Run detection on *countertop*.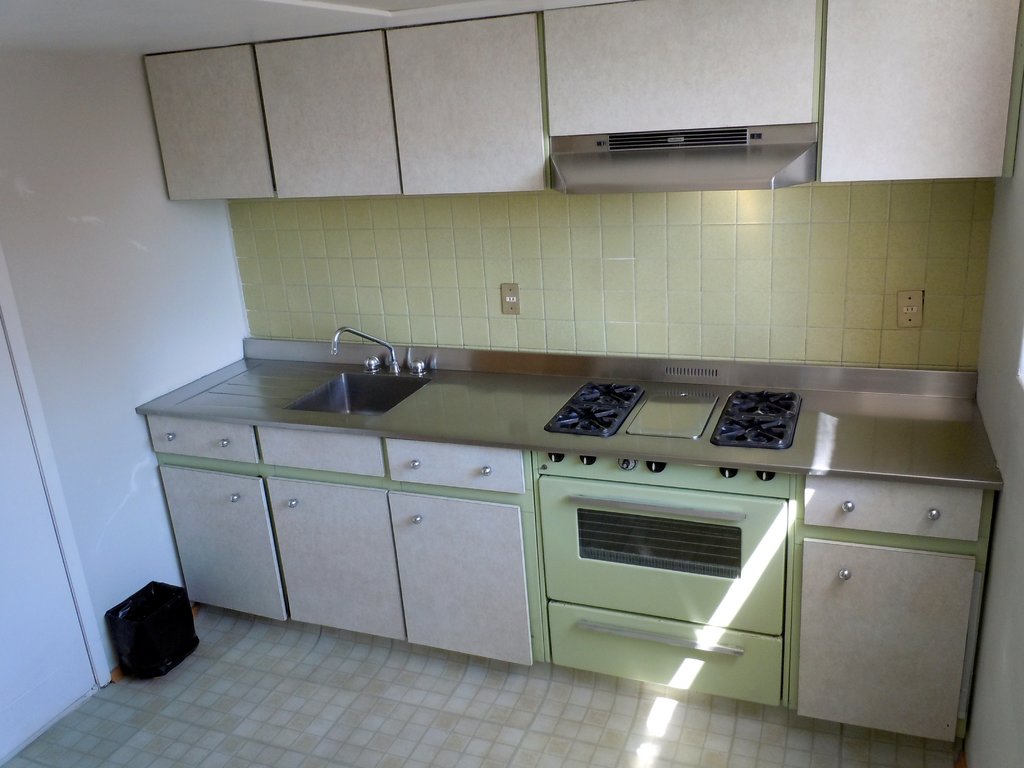
Result: select_region(134, 358, 1005, 741).
